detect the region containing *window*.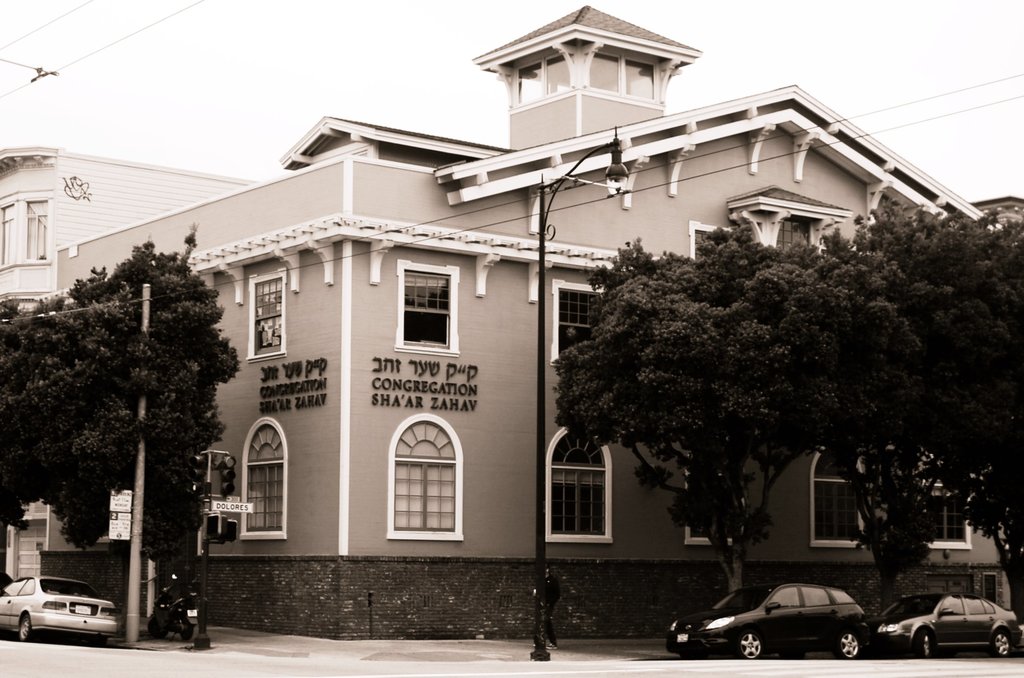
l=246, t=423, r=283, b=529.
